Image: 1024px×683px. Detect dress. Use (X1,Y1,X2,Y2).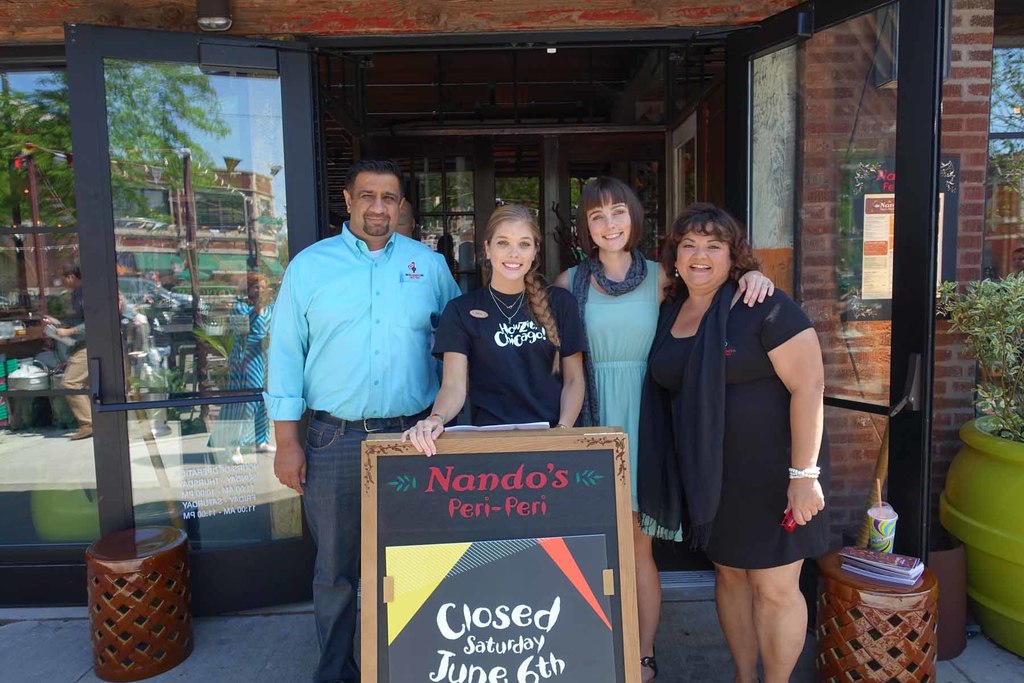
(669,287,838,570).
